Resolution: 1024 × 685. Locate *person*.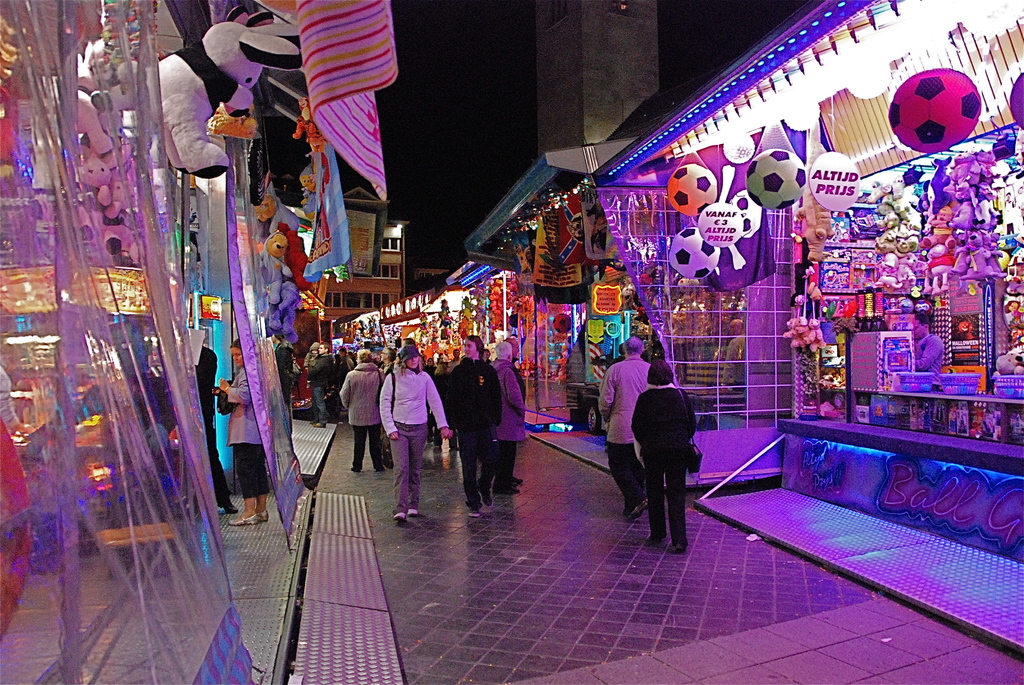
<box>911,310,943,374</box>.
